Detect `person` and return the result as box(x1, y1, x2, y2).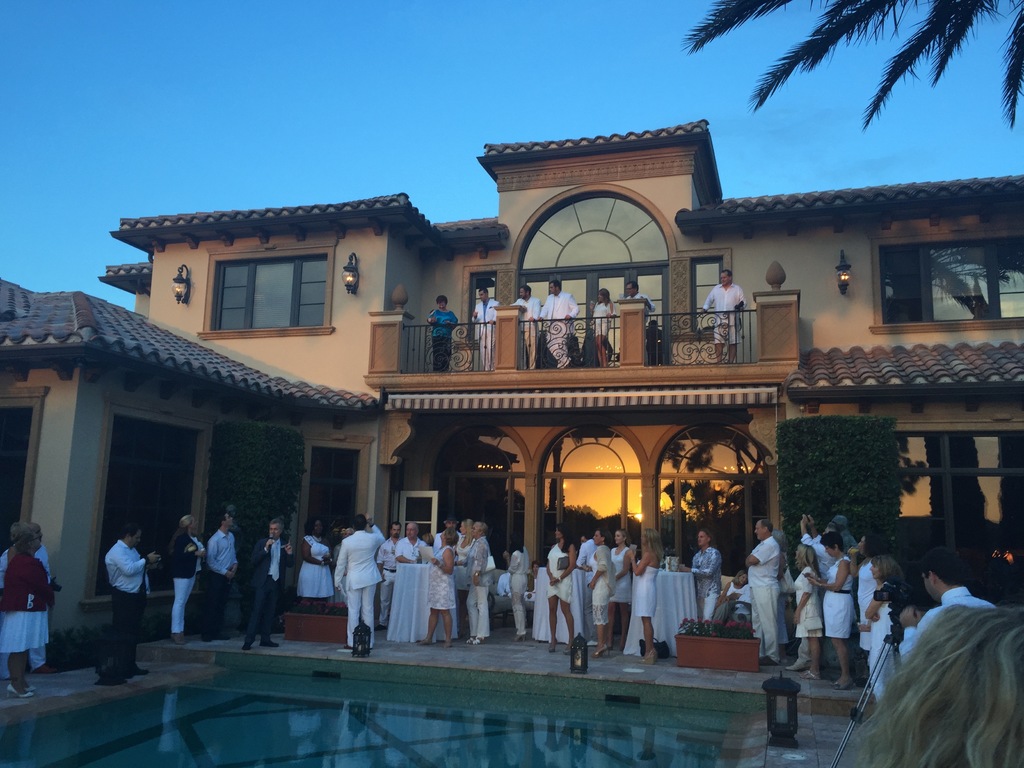
box(688, 524, 724, 626).
